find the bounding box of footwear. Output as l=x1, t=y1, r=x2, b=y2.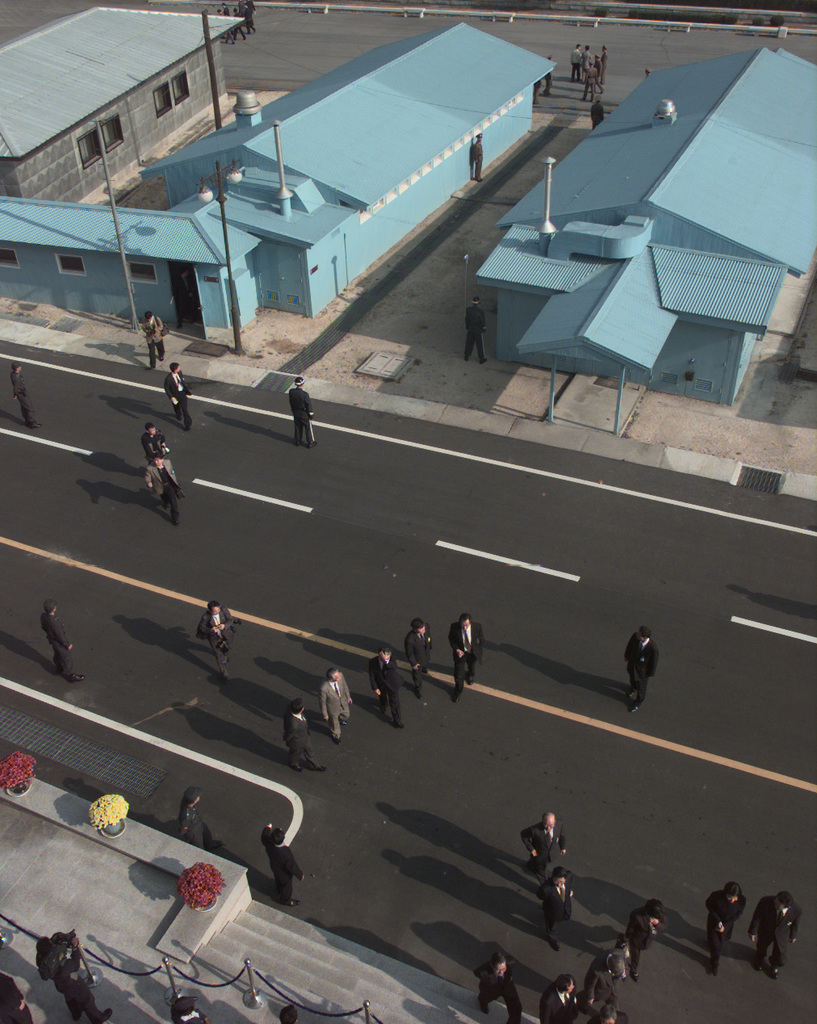
l=480, t=1007, r=491, b=1019.
